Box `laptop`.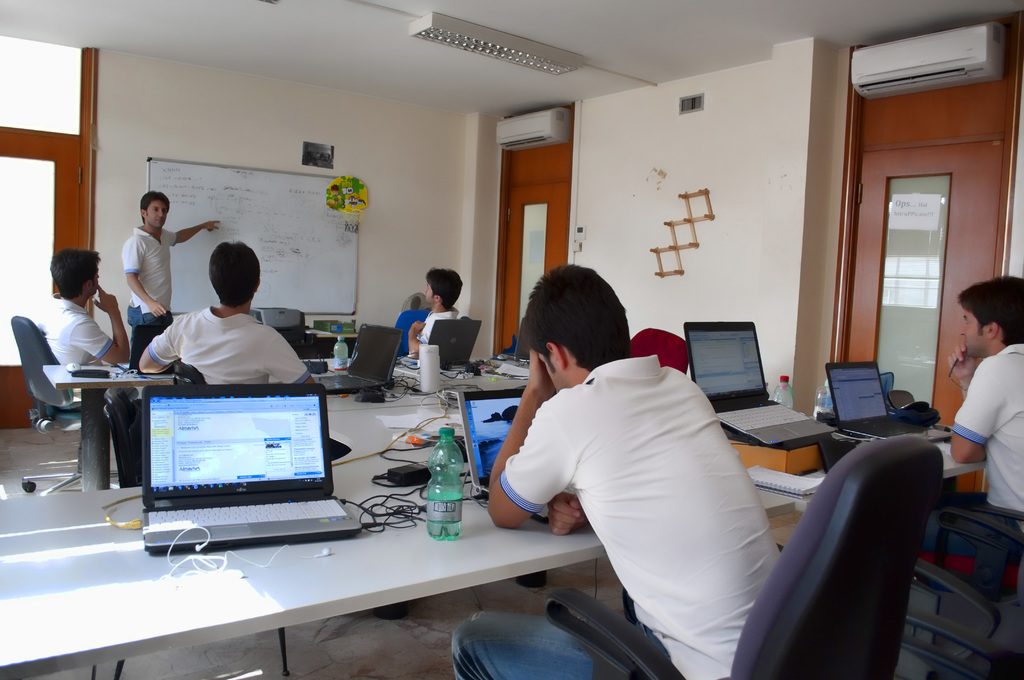
BBox(684, 321, 836, 446).
